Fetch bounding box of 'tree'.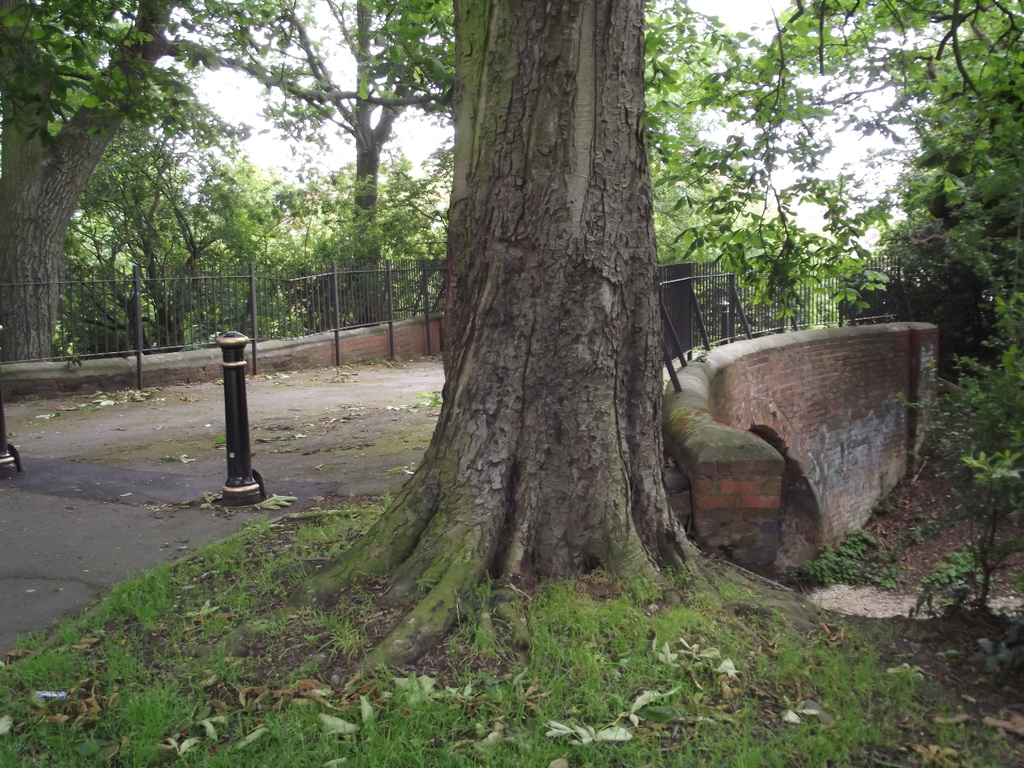
Bbox: (739,0,1023,463).
